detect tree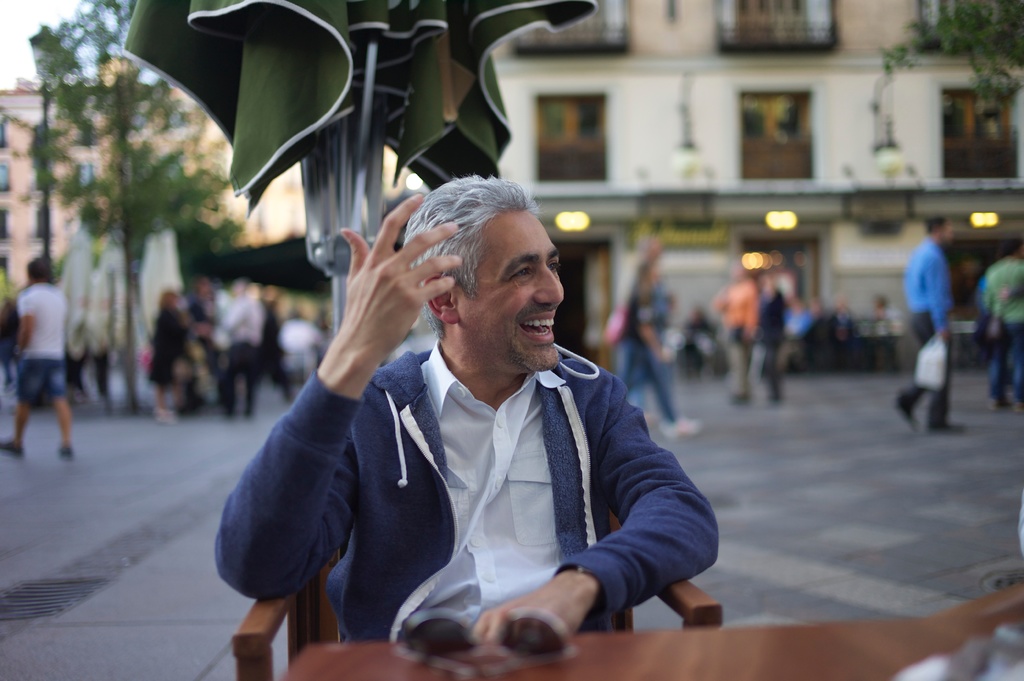
BBox(21, 0, 244, 418)
